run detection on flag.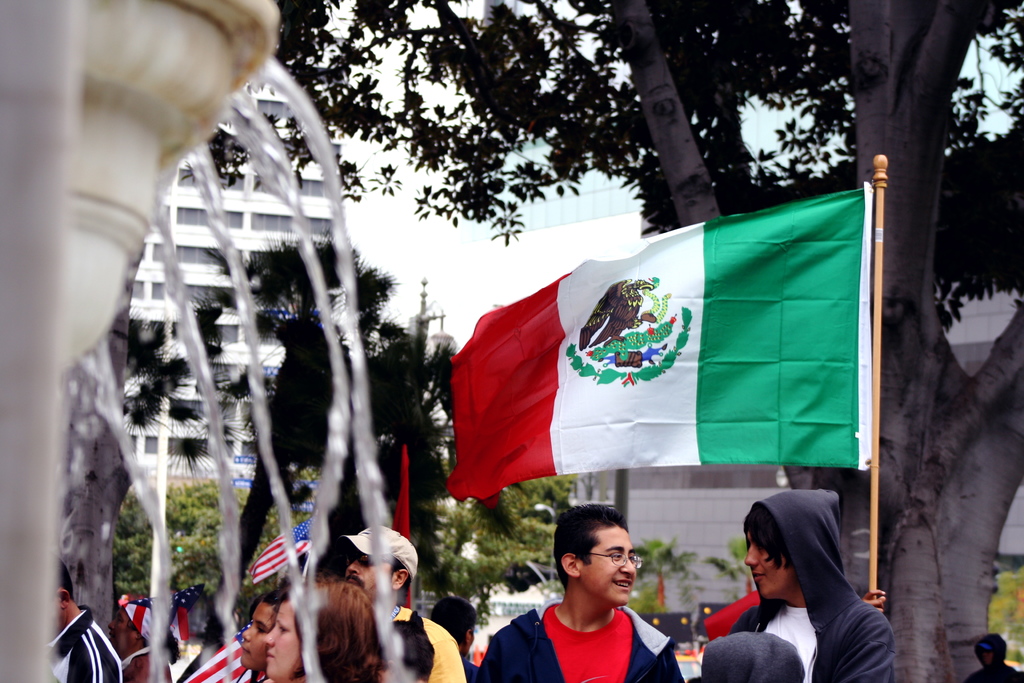
Result: 651 568 668 609.
